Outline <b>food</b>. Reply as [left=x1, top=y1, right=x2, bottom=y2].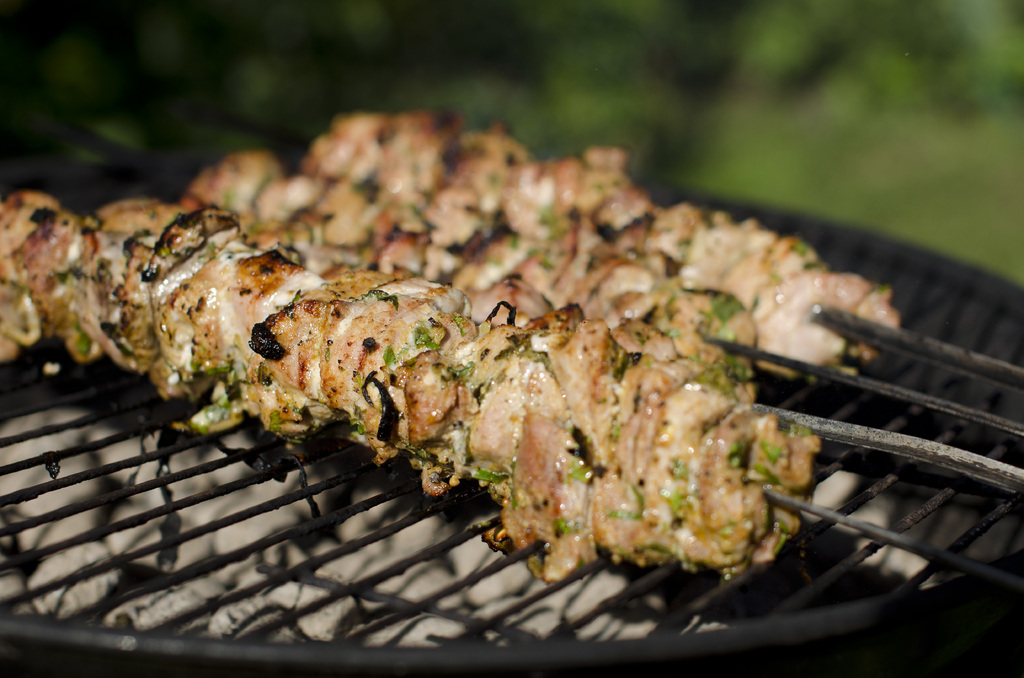
[left=40, top=75, right=921, bottom=567].
